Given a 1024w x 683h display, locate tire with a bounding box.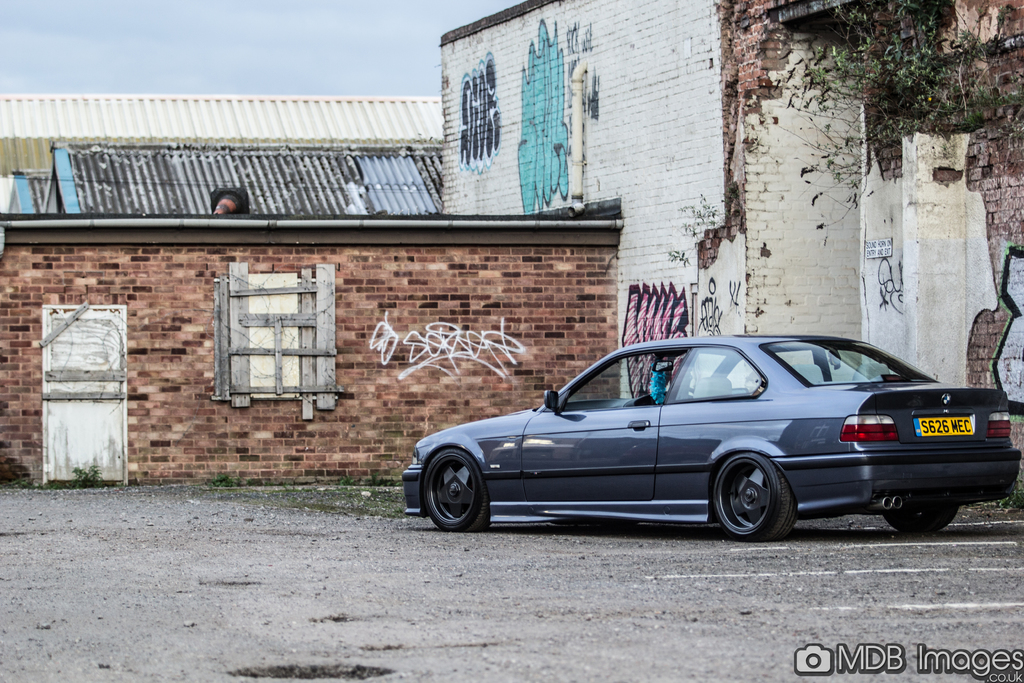
Located: 884, 498, 961, 539.
